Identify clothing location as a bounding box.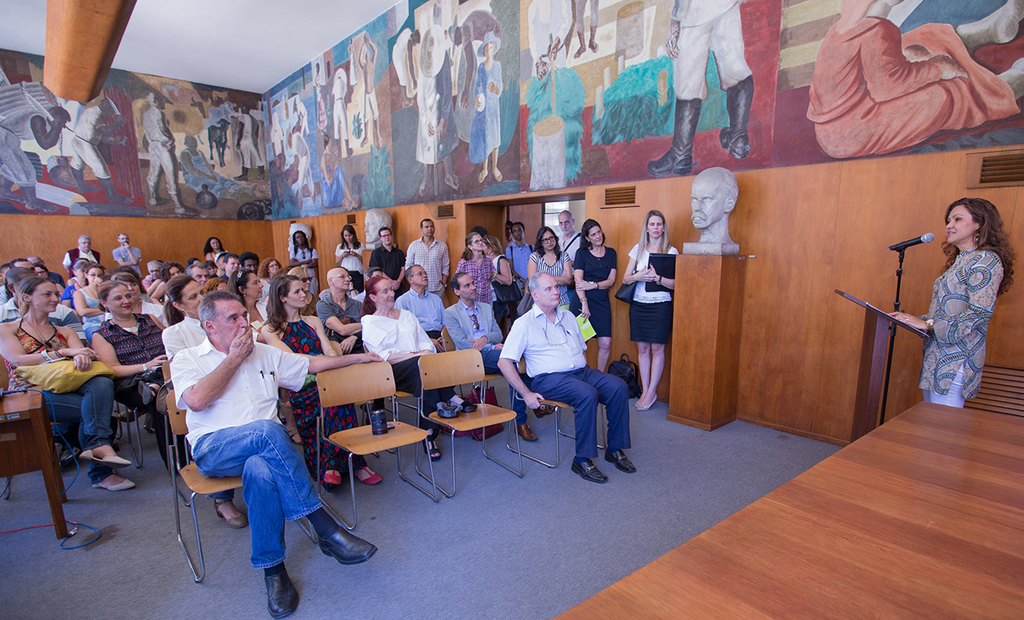
left=468, top=58, right=501, bottom=171.
